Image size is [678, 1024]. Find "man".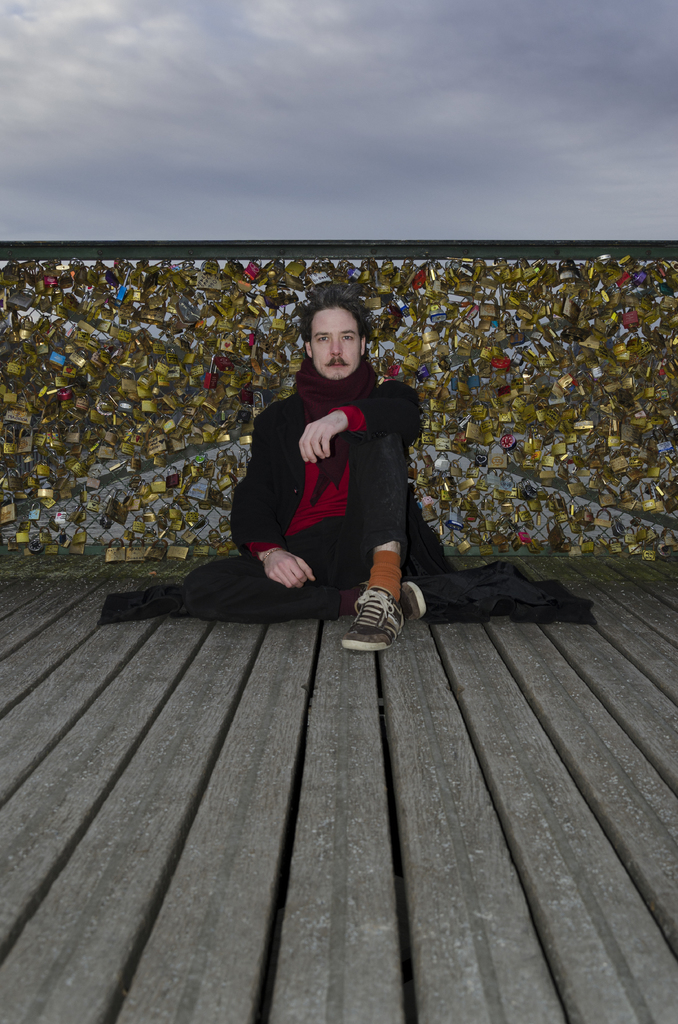
crop(80, 287, 605, 662).
